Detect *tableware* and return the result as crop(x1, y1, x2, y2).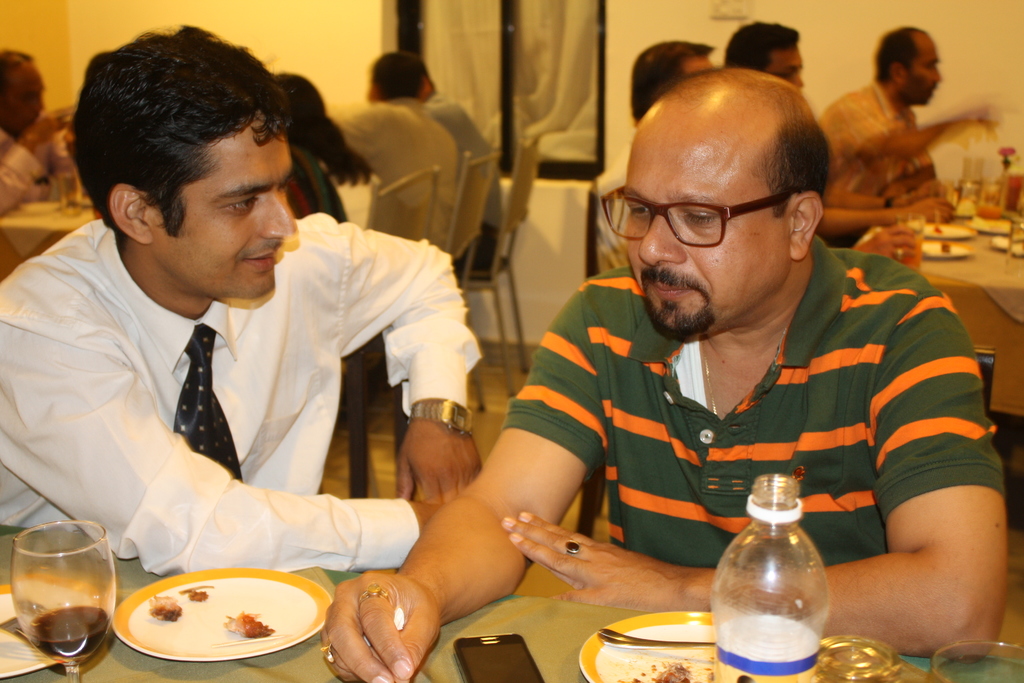
crop(60, 176, 83, 218).
